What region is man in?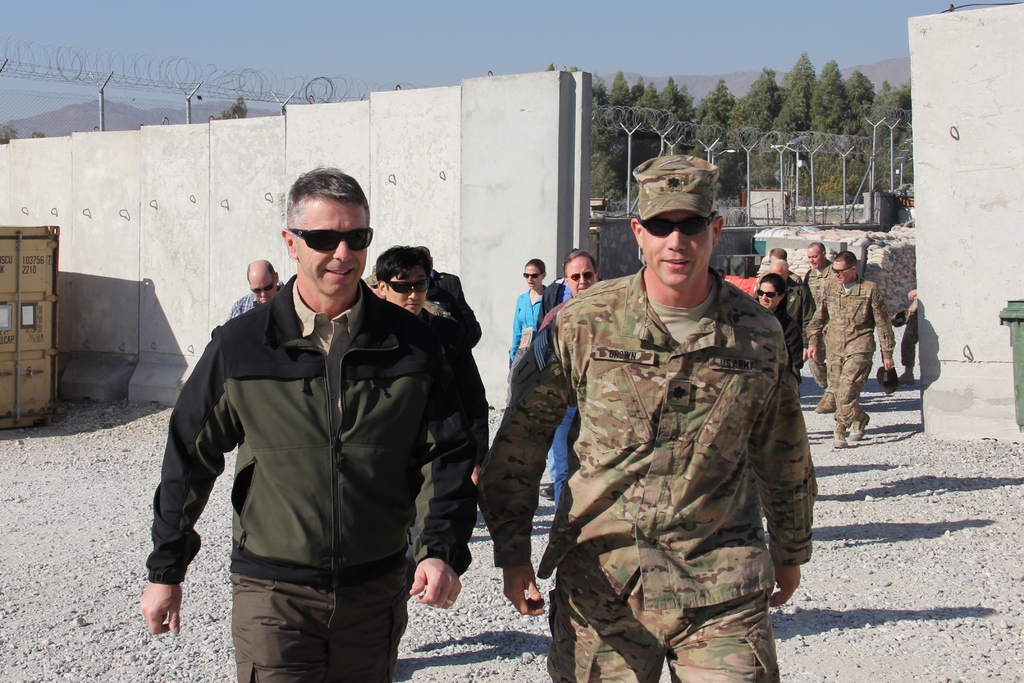
<bbox>228, 256, 287, 327</bbox>.
